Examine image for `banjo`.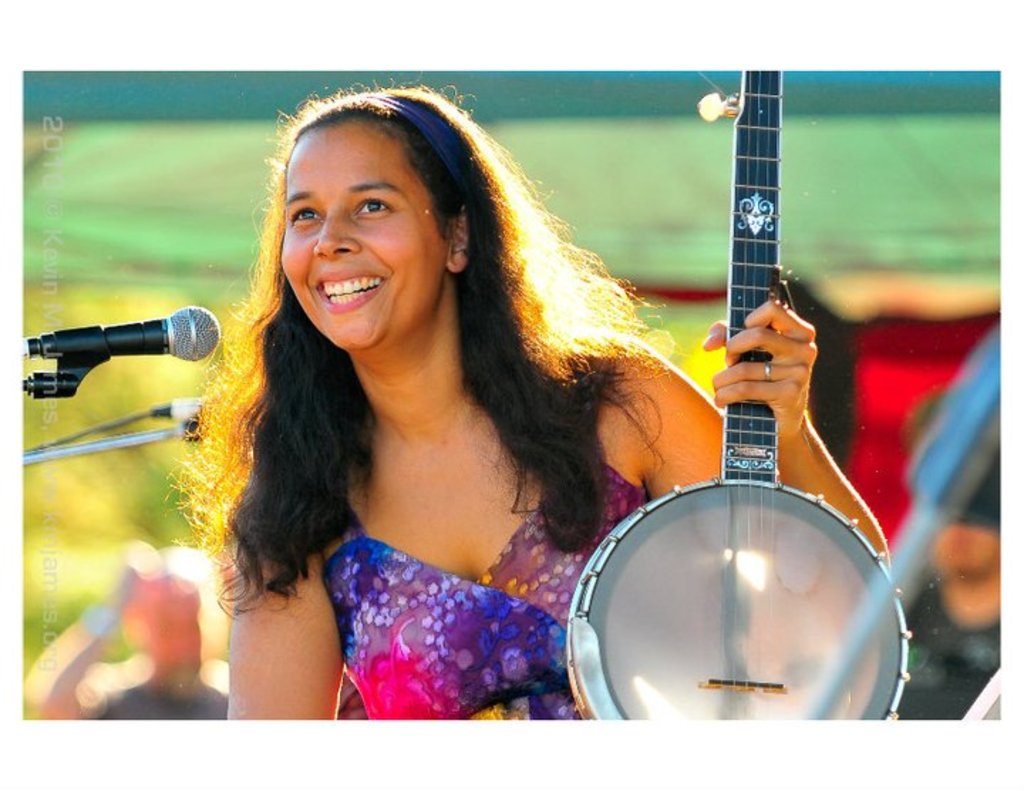
Examination result: x1=523 y1=138 x2=917 y2=714.
